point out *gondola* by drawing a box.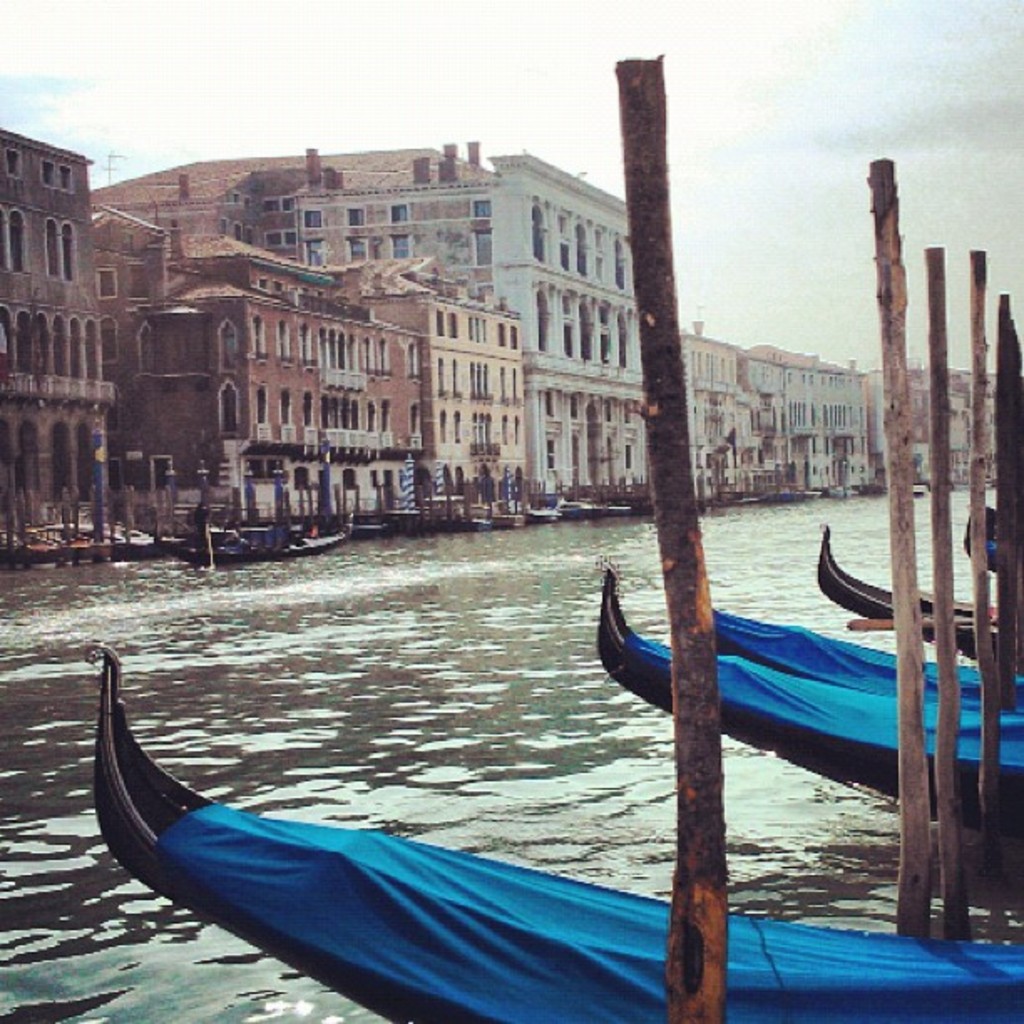
159, 527, 350, 571.
